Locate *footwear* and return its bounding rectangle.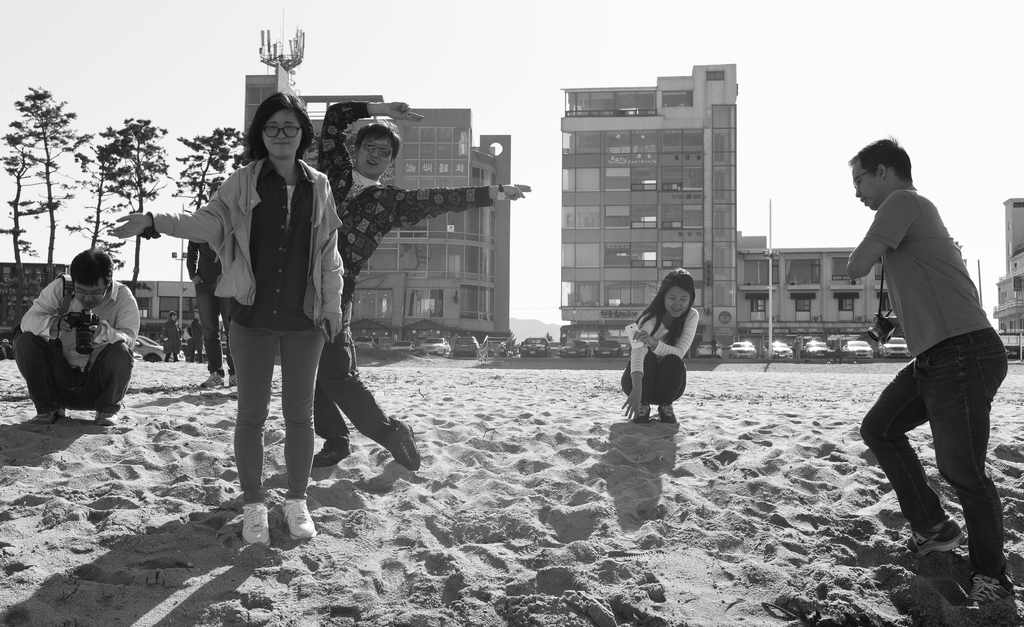
bbox(633, 399, 653, 424).
